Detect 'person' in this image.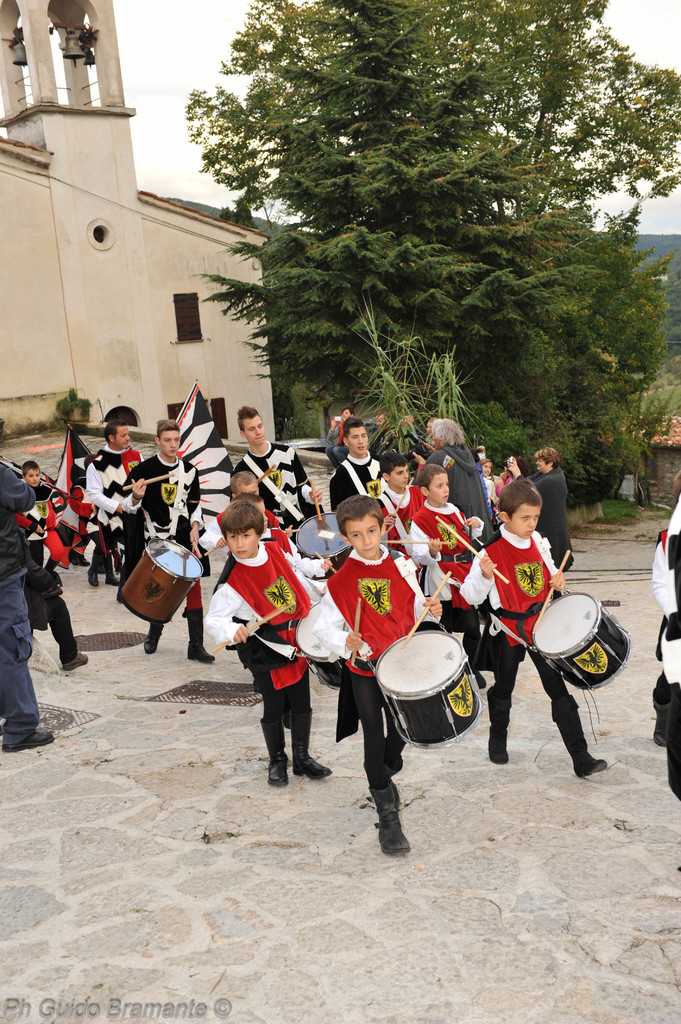
Detection: {"left": 365, "top": 452, "right": 422, "bottom": 540}.
